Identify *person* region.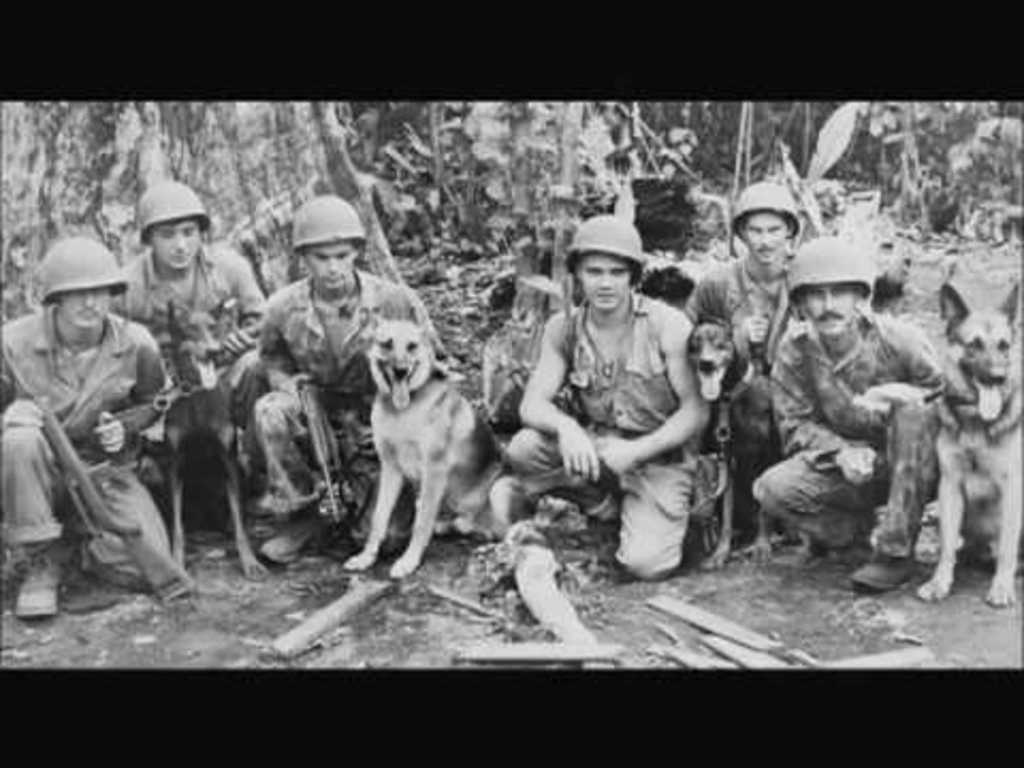
Region: (676,177,821,567).
